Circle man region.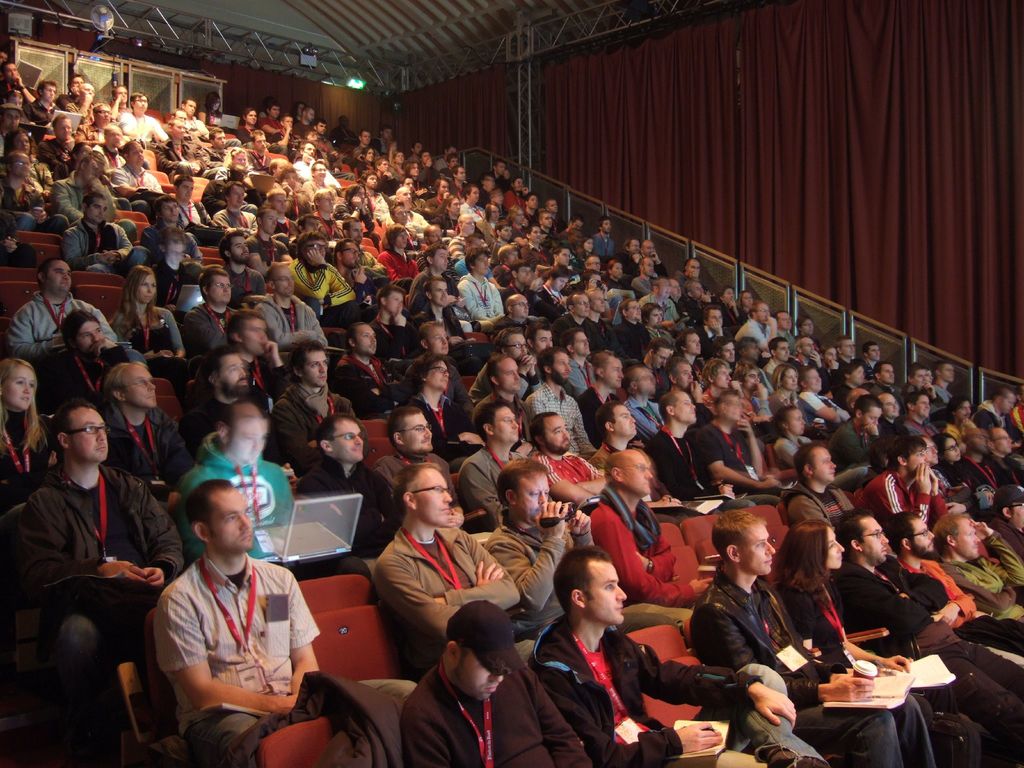
Region: pyautogui.locateOnScreen(173, 108, 181, 125).
